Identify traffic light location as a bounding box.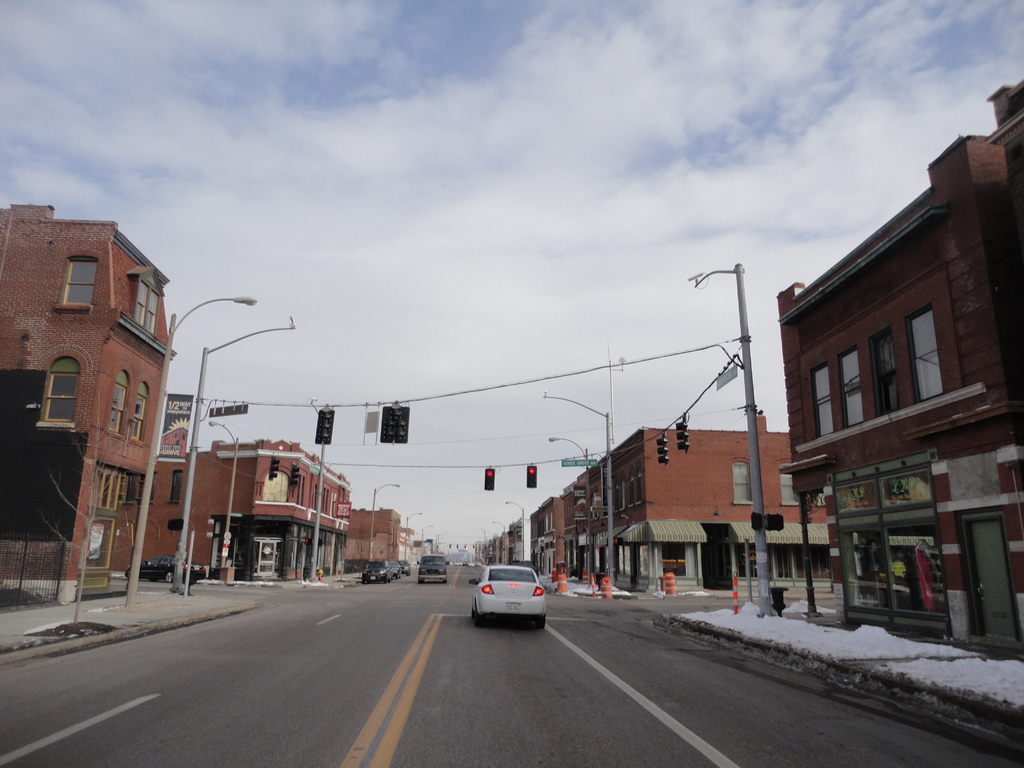
268,452,280,481.
